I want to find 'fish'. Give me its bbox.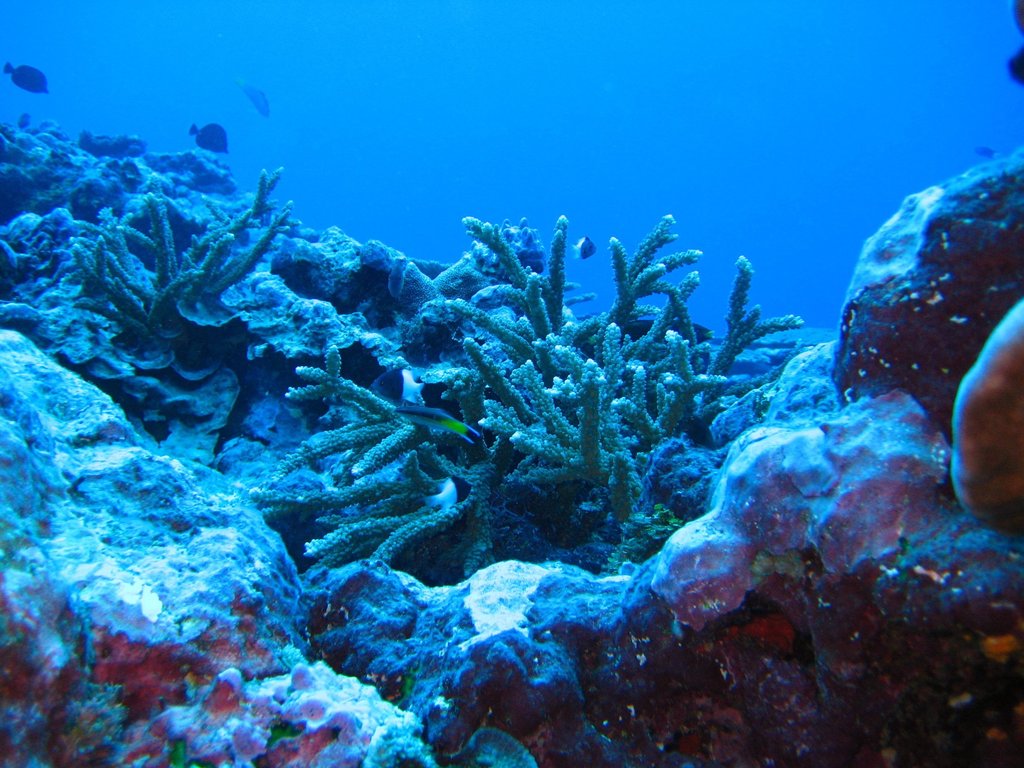
232,74,269,119.
